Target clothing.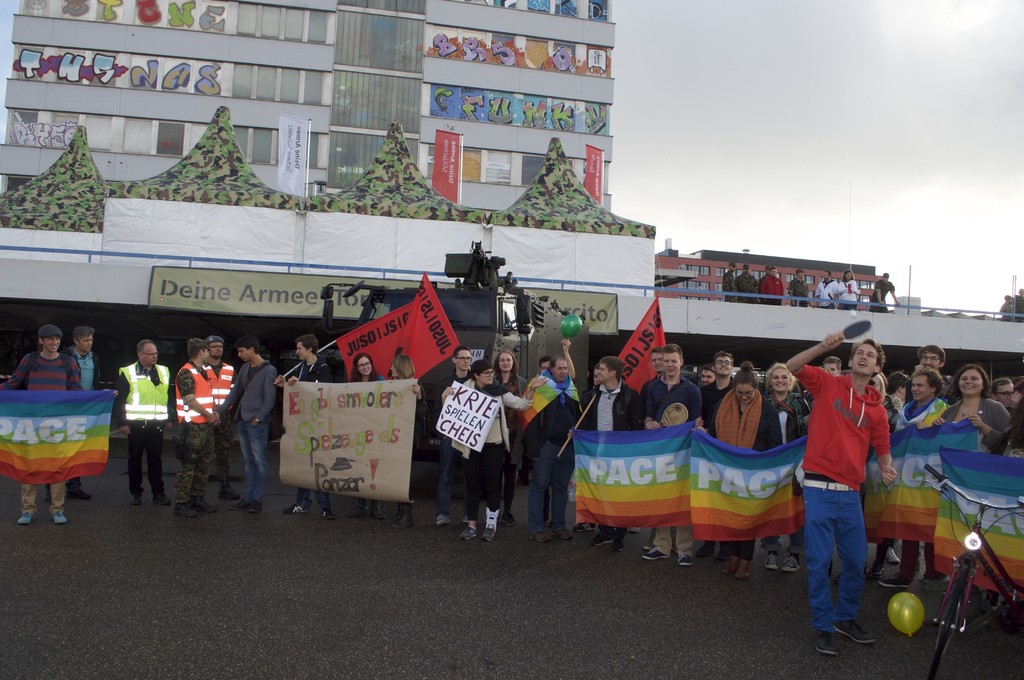
Target region: BBox(634, 373, 696, 567).
